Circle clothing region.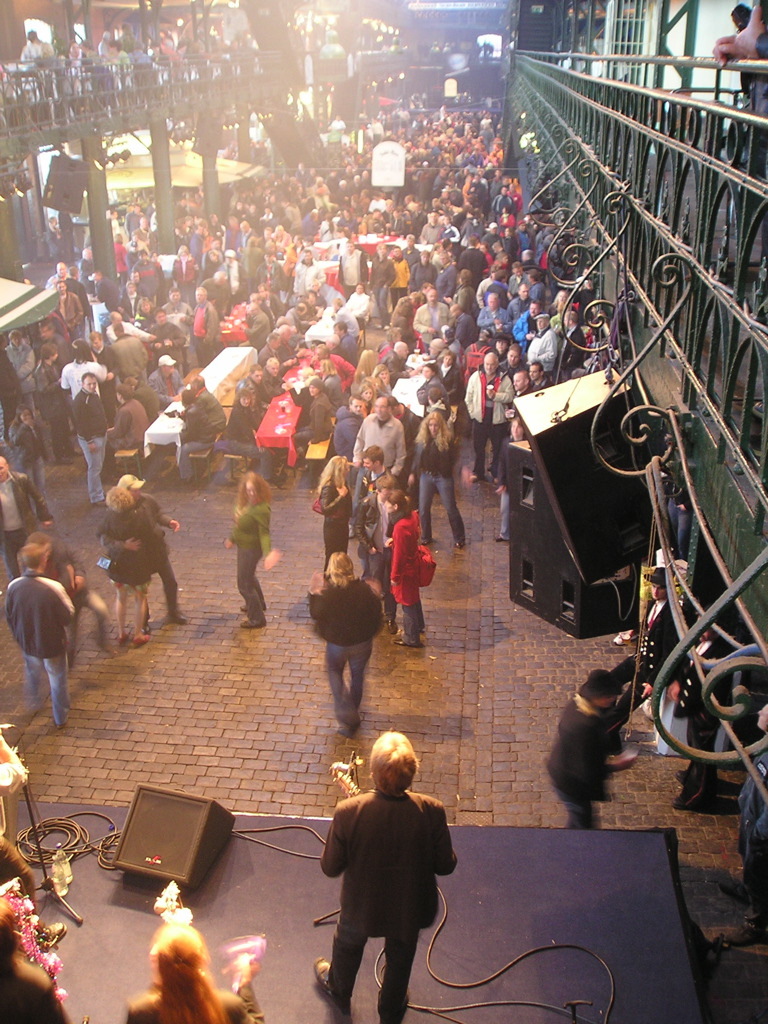
Region: region(313, 581, 386, 725).
